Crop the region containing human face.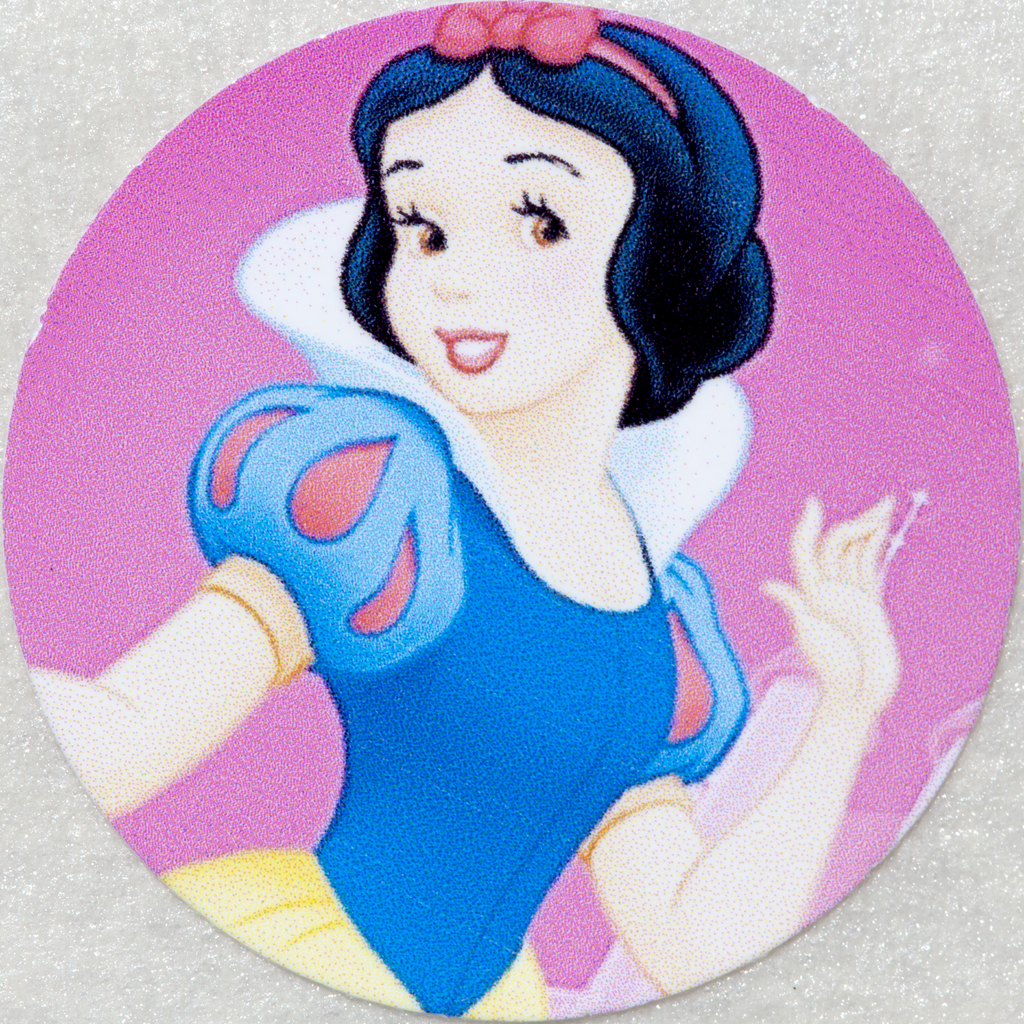
Crop region: x1=383 y1=74 x2=605 y2=417.
